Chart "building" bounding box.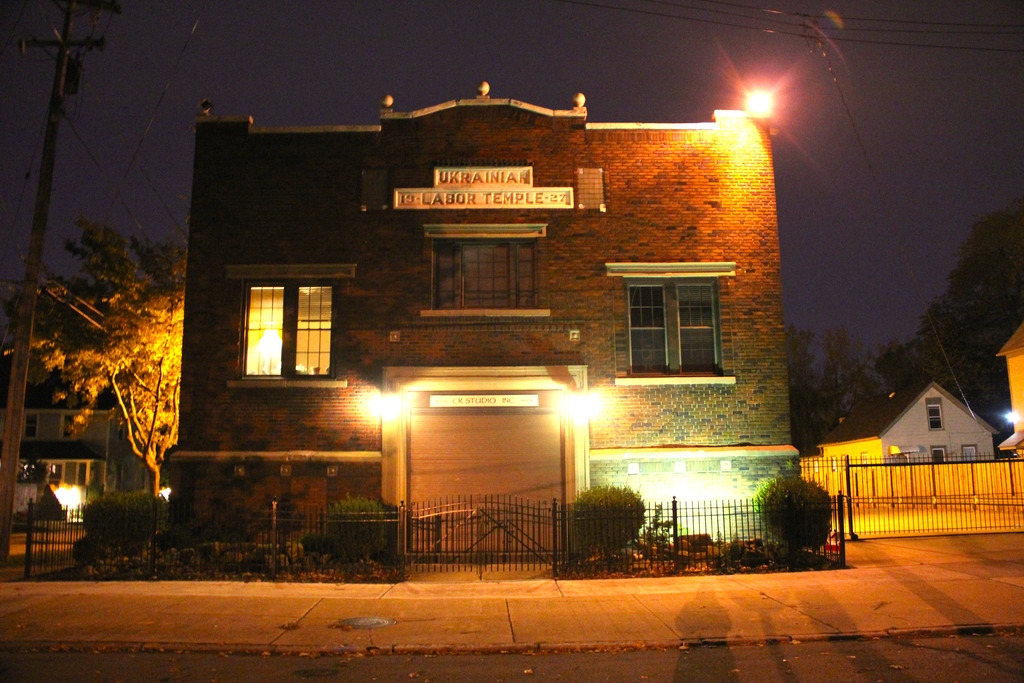
Charted: bbox=[815, 383, 1006, 469].
